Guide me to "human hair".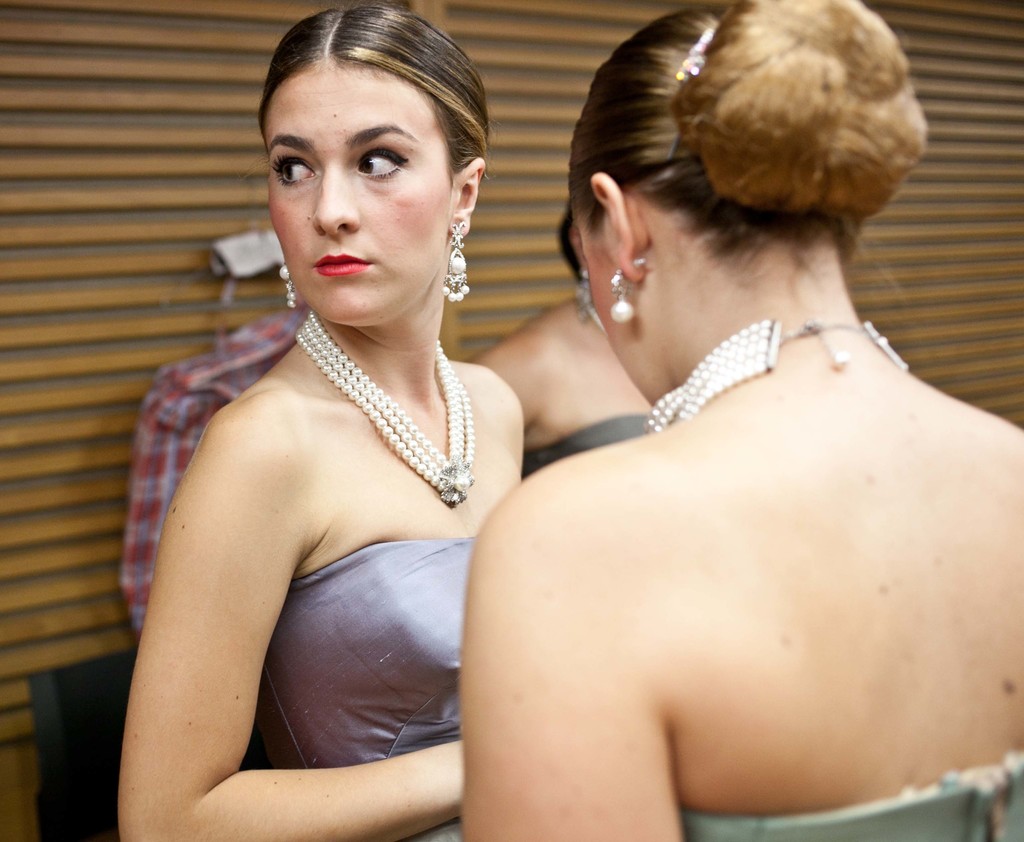
Guidance: x1=557, y1=0, x2=927, y2=328.
